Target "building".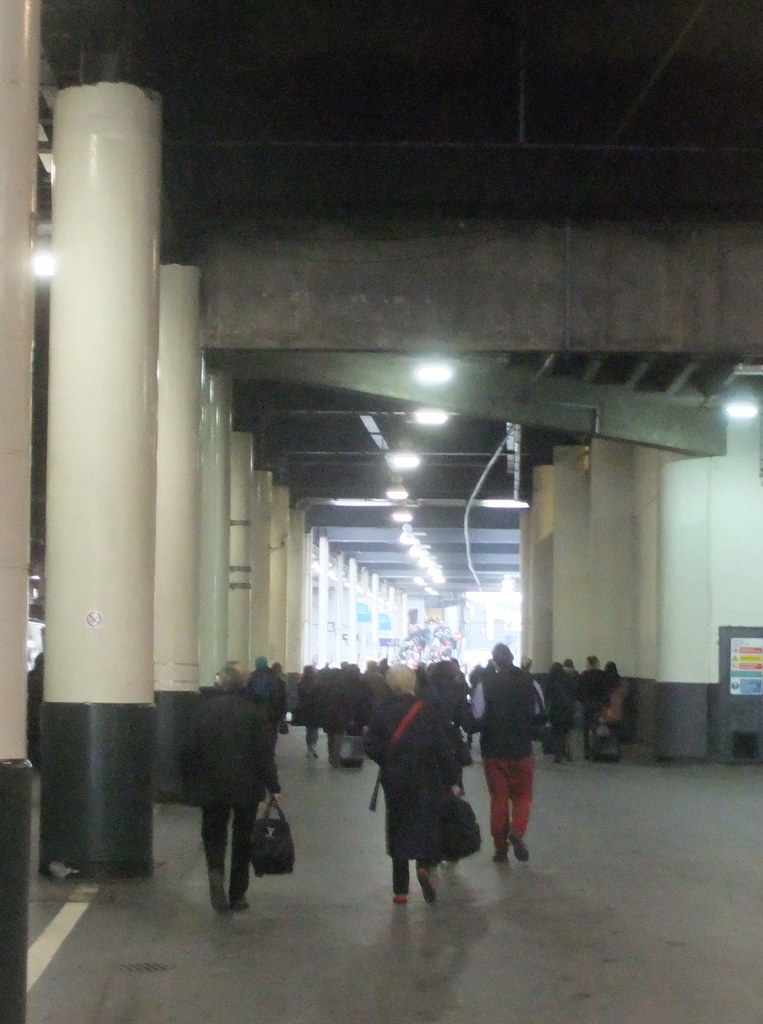
Target region: l=0, t=0, r=762, b=1012.
